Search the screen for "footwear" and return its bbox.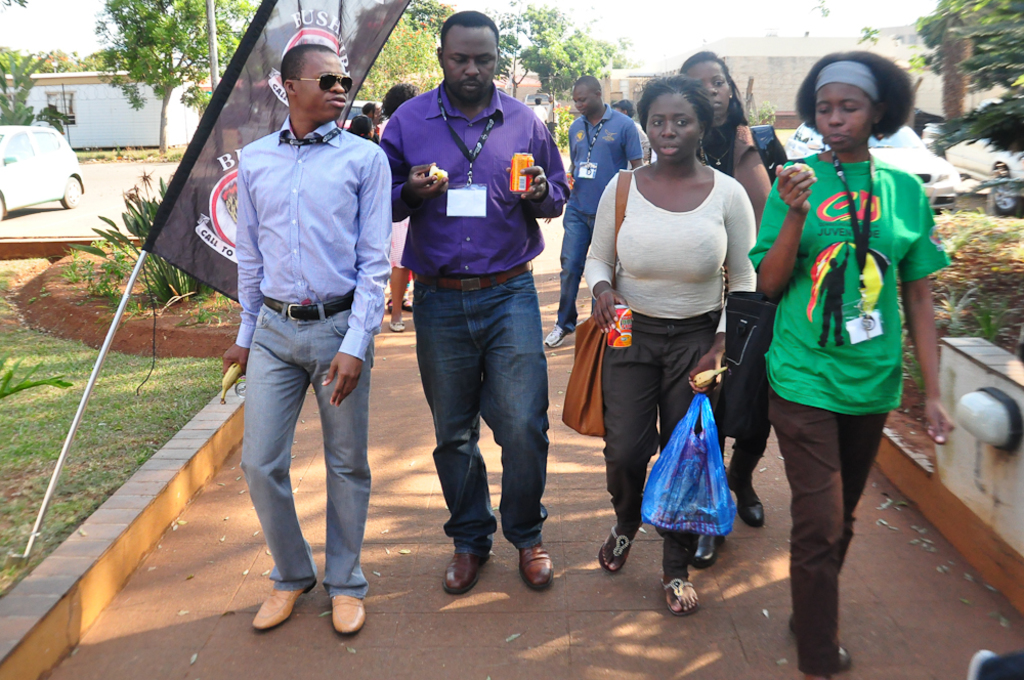
Found: 385/318/408/334.
